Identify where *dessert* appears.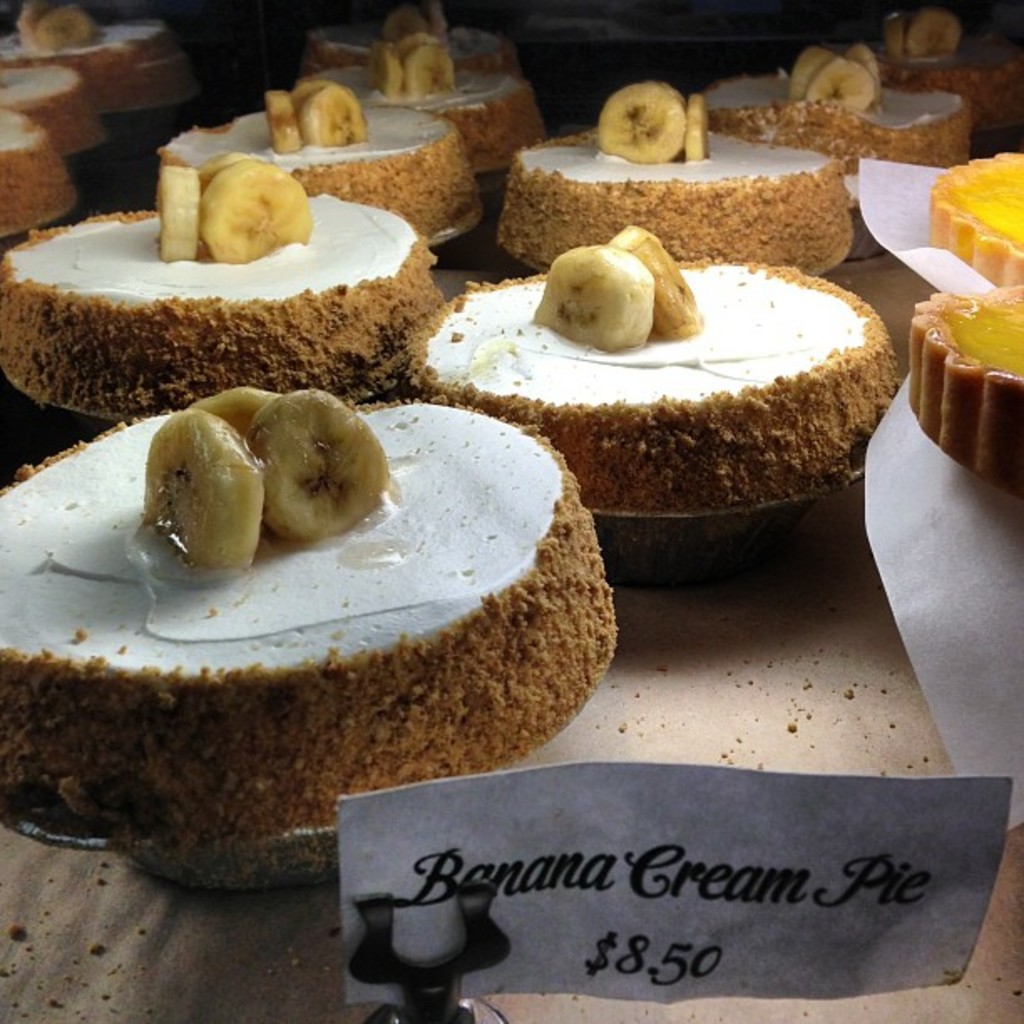
Appears at left=0, top=114, right=75, bottom=236.
